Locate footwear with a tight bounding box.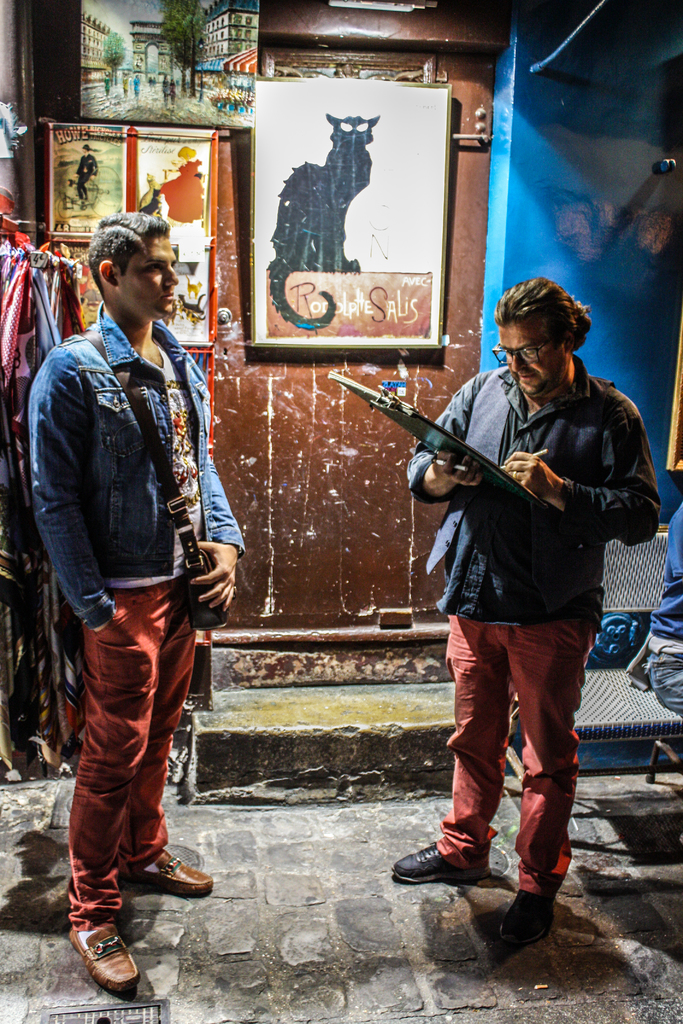
61,918,133,1003.
